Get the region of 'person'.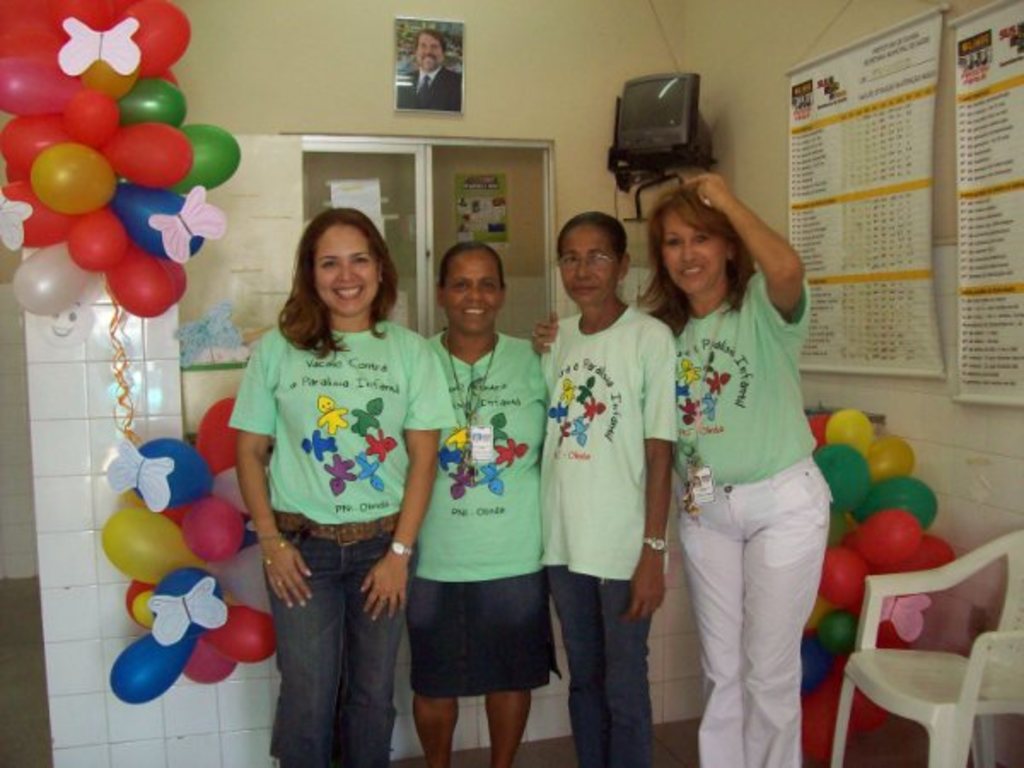
l=534, t=203, r=679, b=766.
